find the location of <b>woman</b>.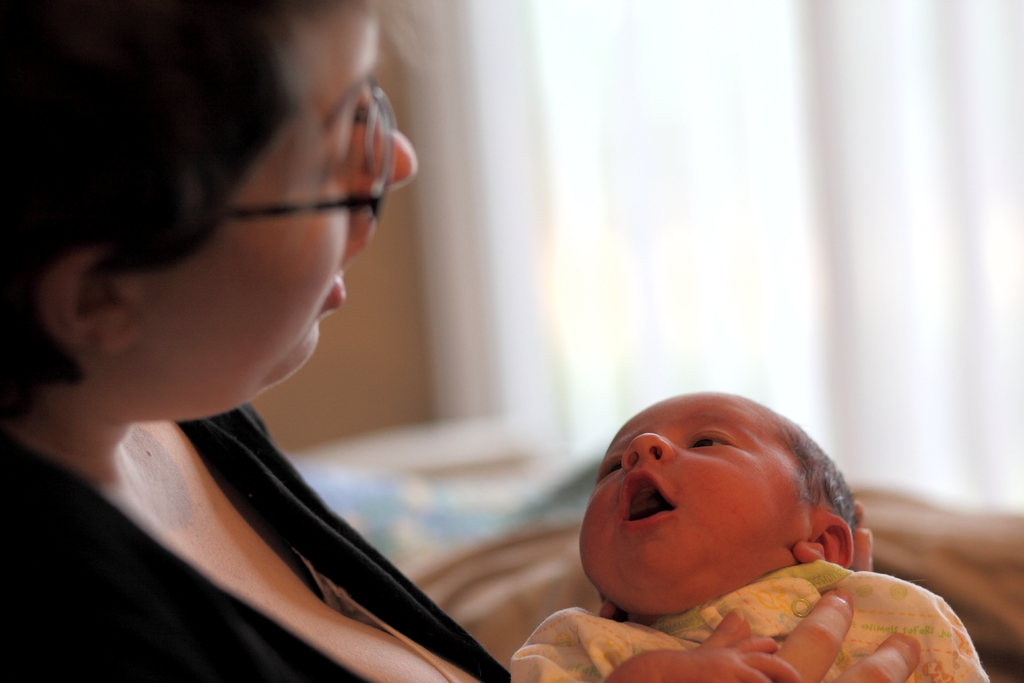
Location: 0 1 529 682.
